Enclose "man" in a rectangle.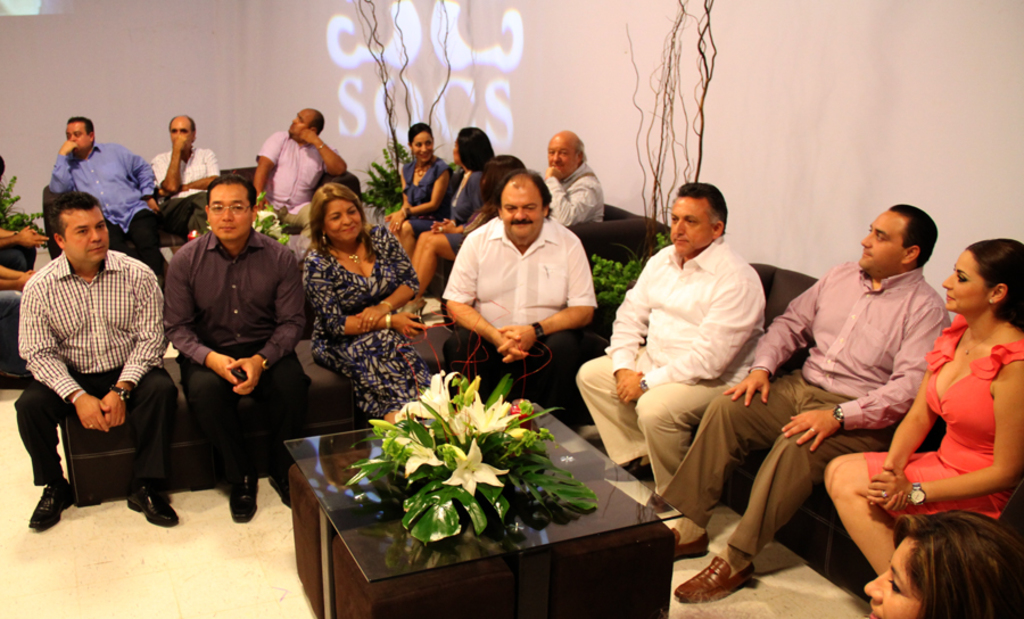
box(48, 119, 193, 286).
